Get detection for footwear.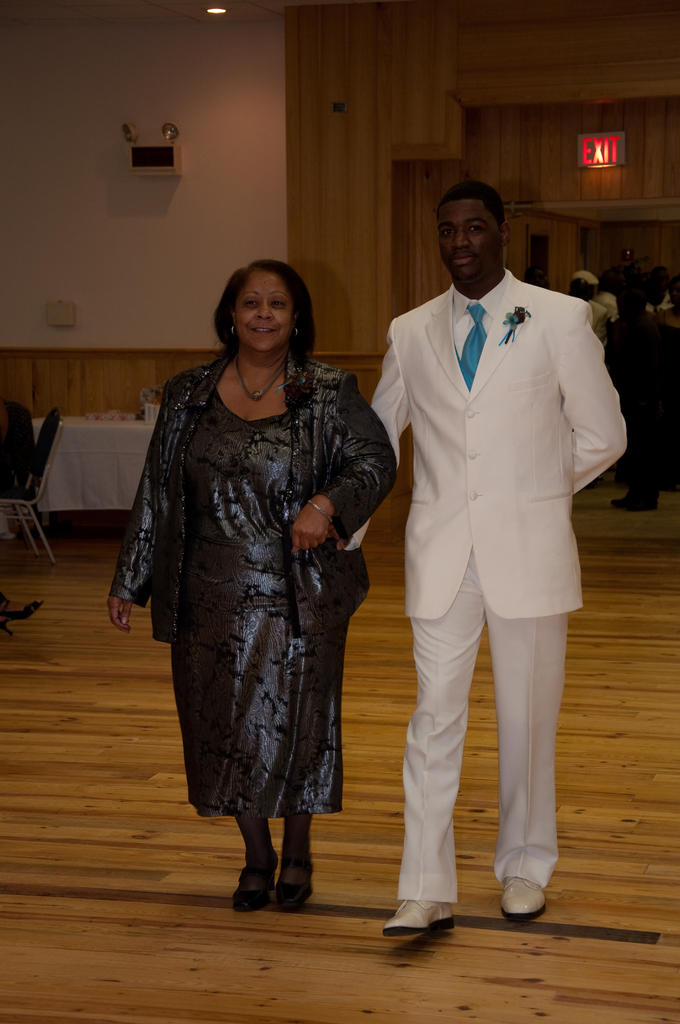
Detection: {"left": 389, "top": 908, "right": 451, "bottom": 935}.
